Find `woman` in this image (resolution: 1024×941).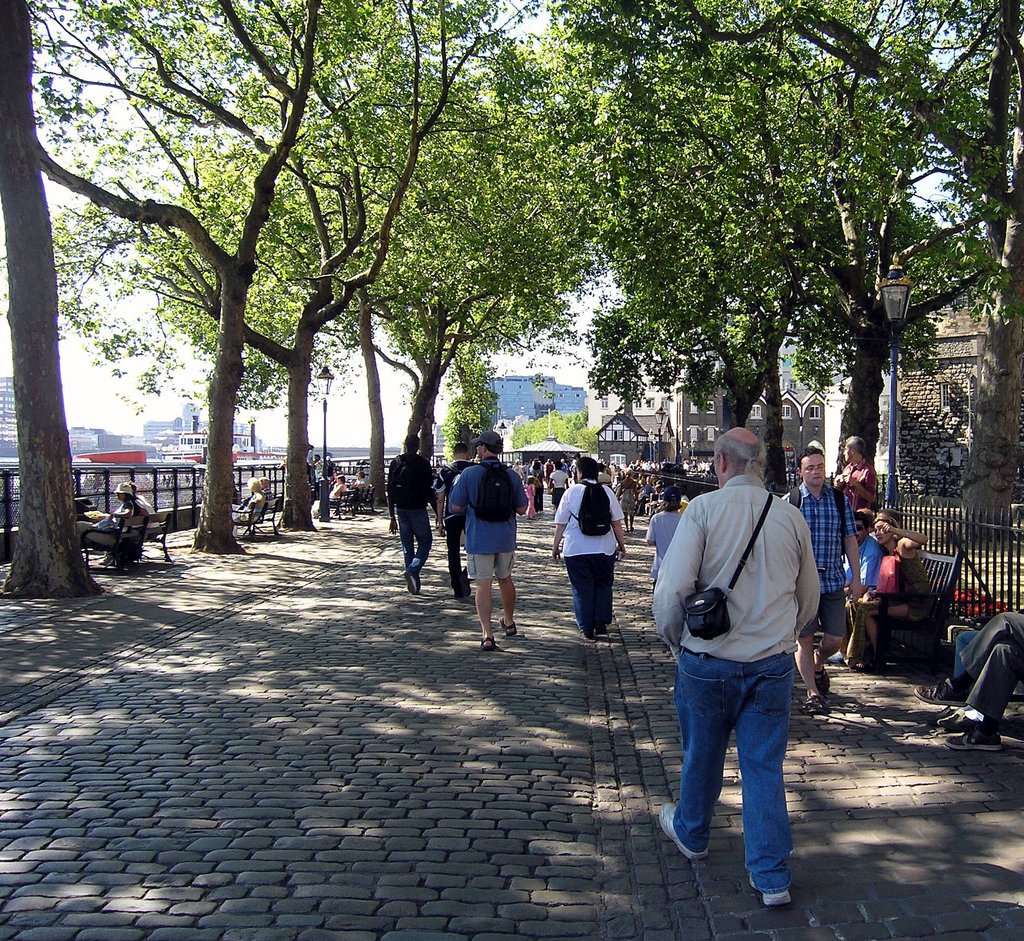
box=[527, 454, 545, 508].
